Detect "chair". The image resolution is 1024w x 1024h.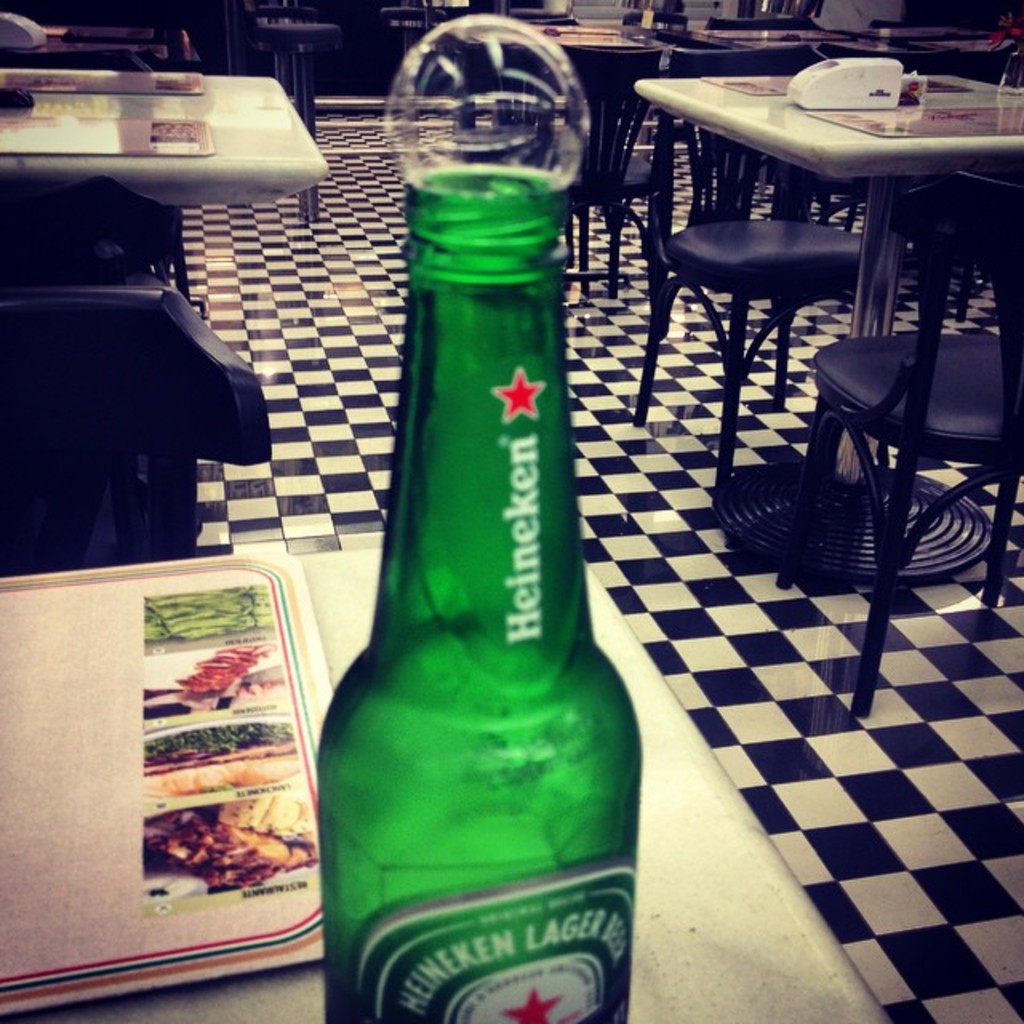
BBox(638, 42, 869, 498).
